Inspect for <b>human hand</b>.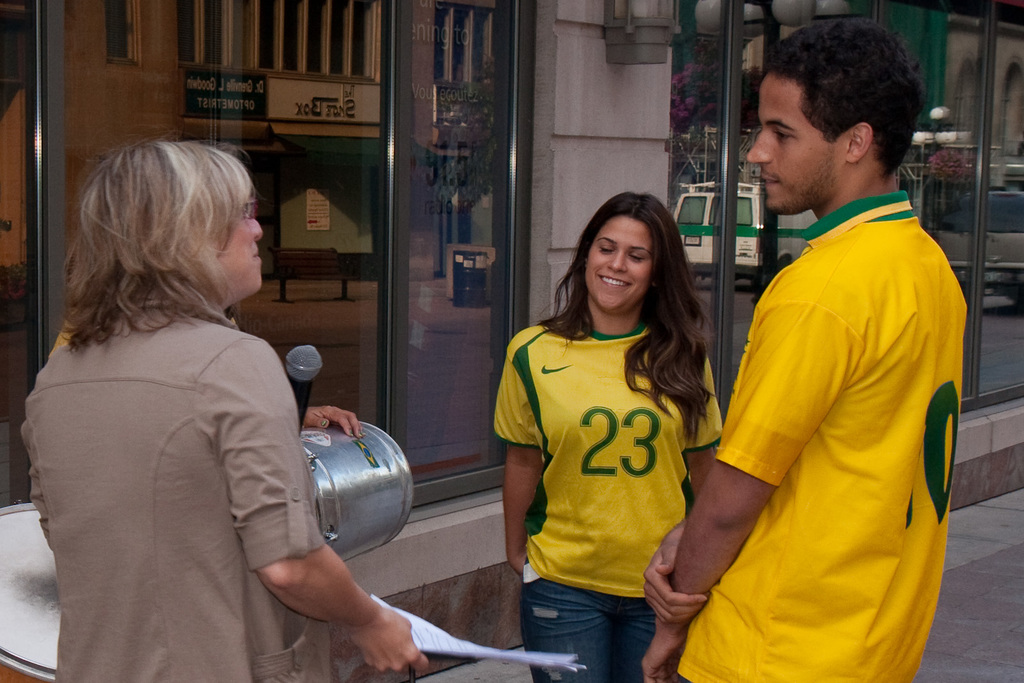
Inspection: box(642, 520, 707, 627).
